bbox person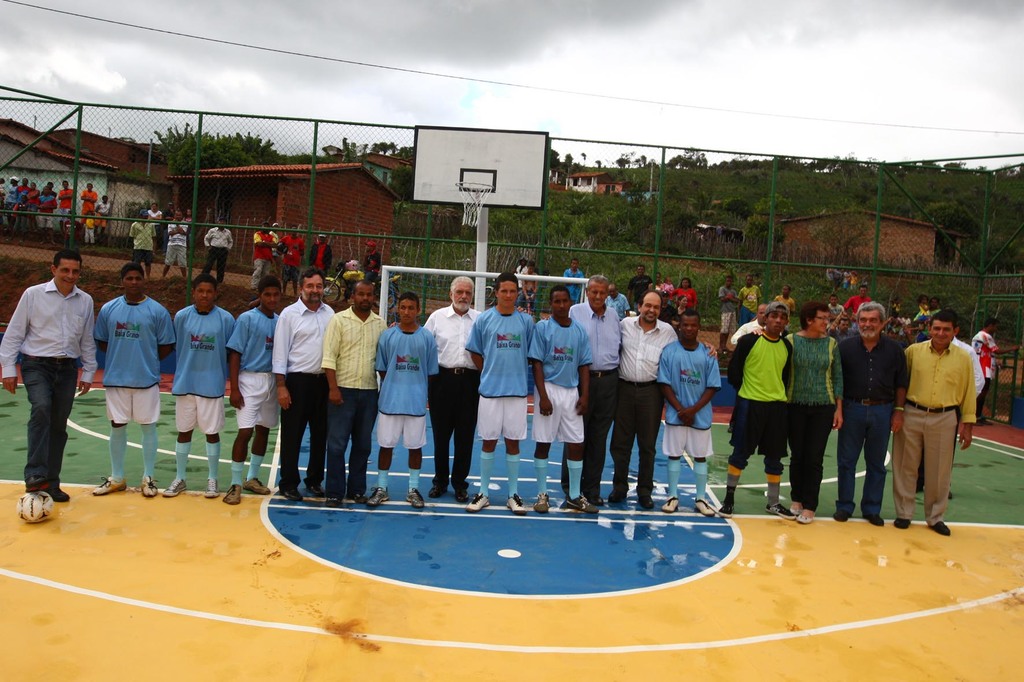
l=423, t=274, r=486, b=503
